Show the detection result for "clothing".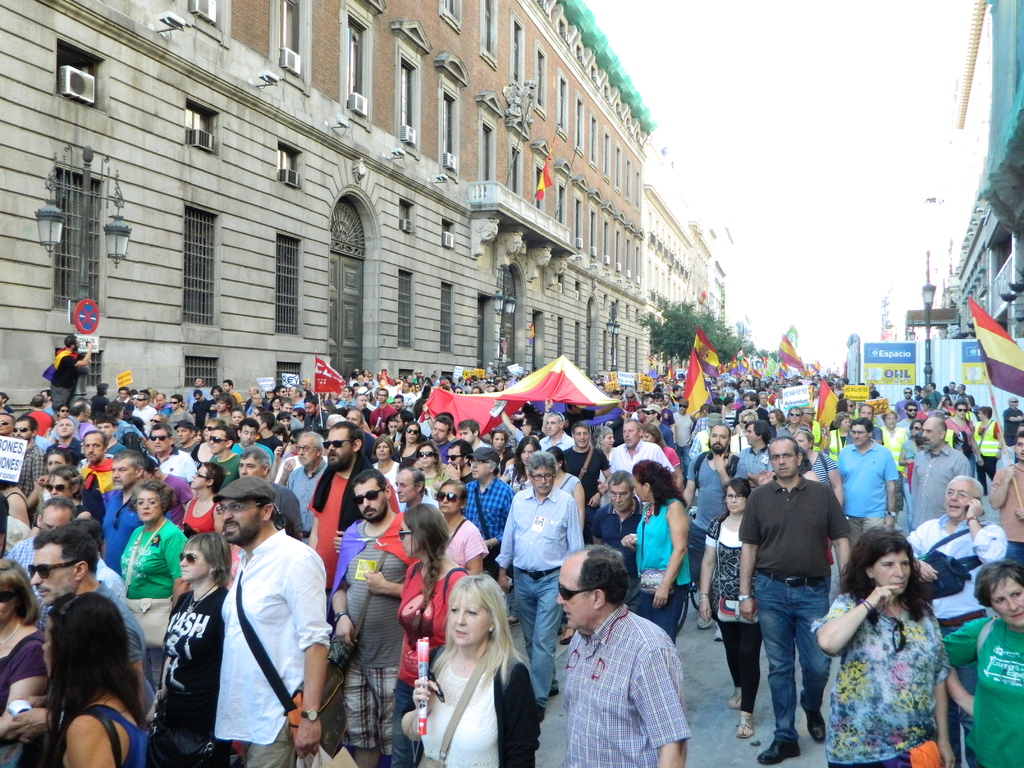
925/388/947/413.
